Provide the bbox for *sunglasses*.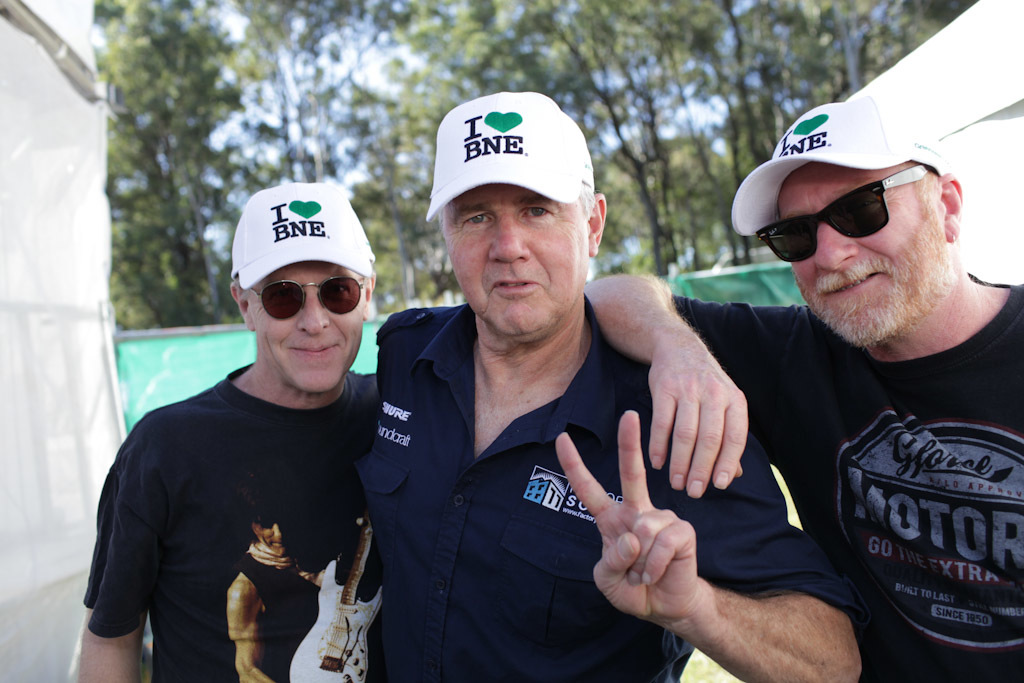
box=[757, 166, 930, 263].
